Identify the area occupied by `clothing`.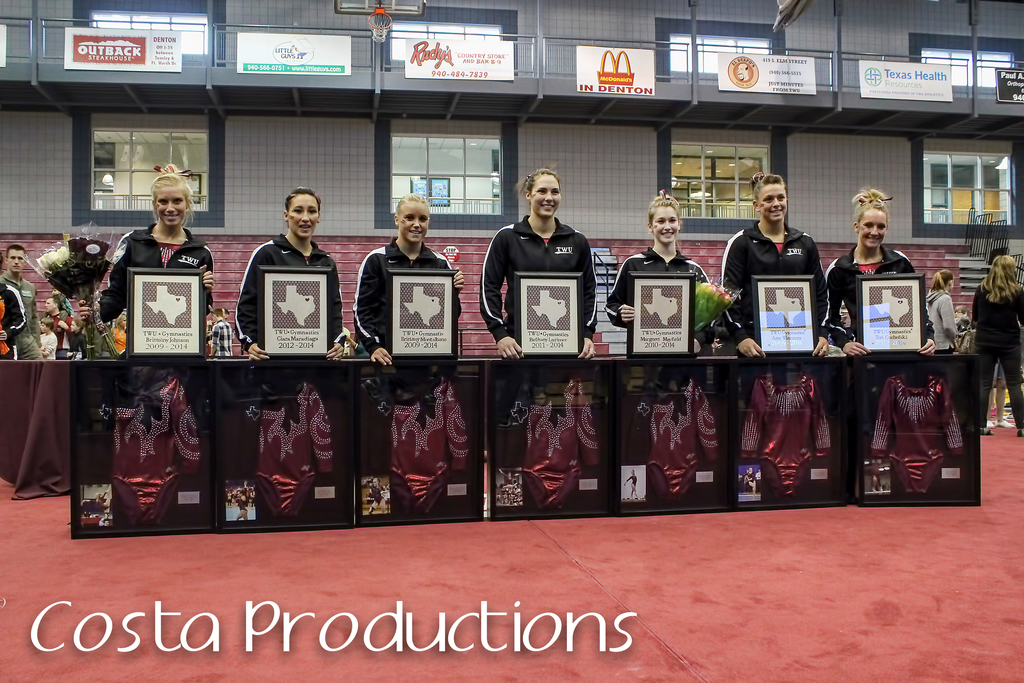
Area: <bbox>972, 272, 1023, 432</bbox>.
